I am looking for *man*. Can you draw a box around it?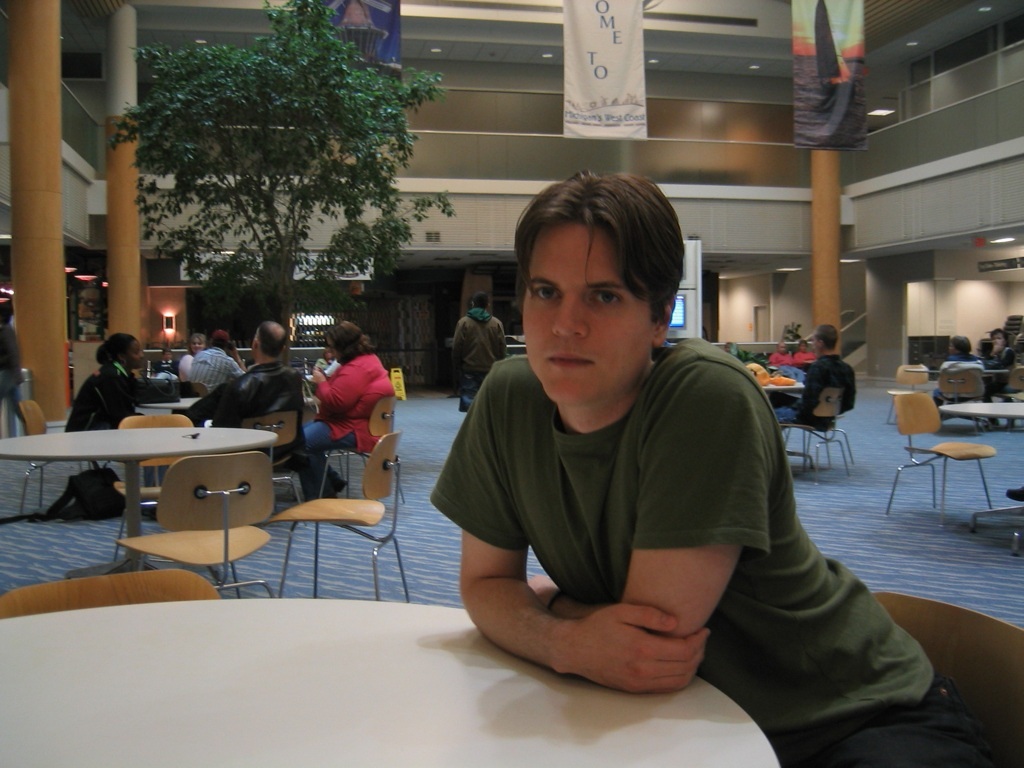
Sure, the bounding box is (x1=56, y1=328, x2=179, y2=436).
